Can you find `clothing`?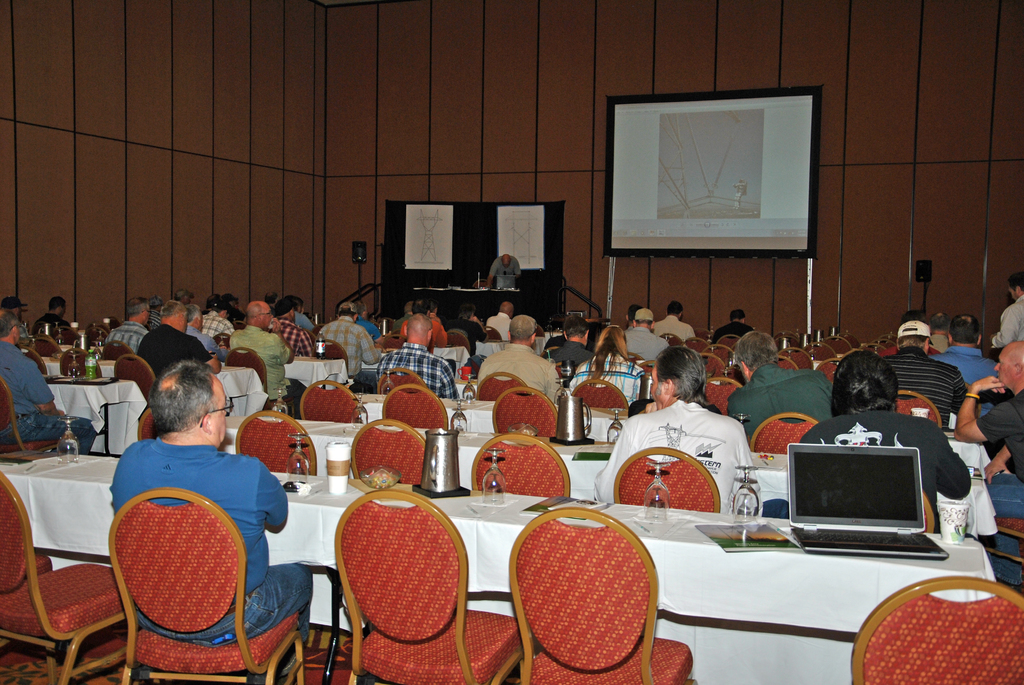
Yes, bounding box: x1=570 y1=355 x2=652 y2=407.
